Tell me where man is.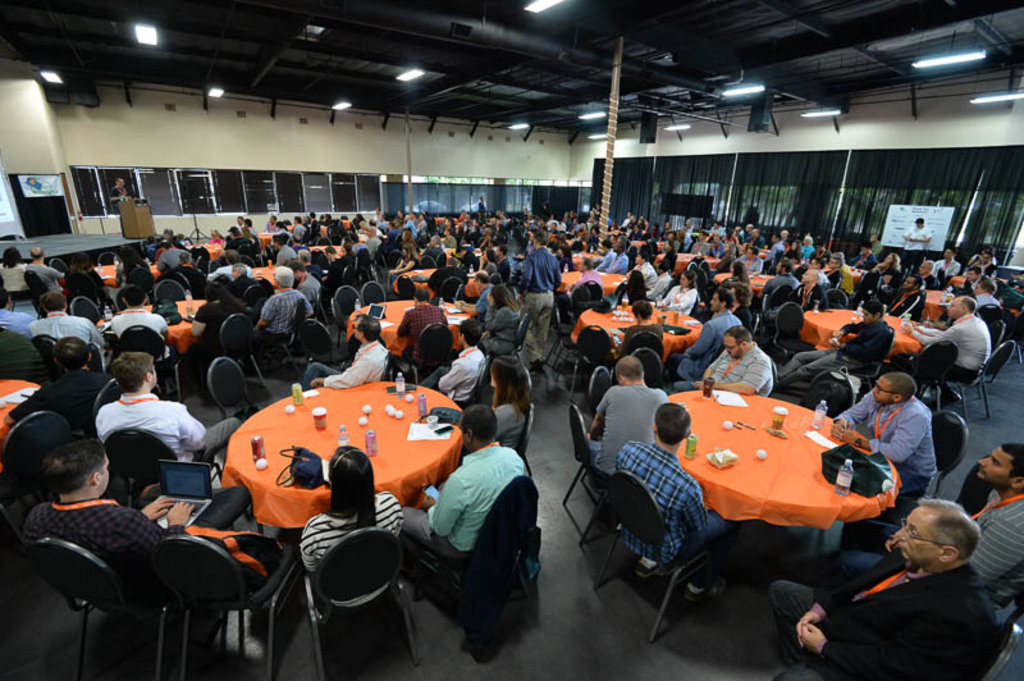
man is at bbox(764, 501, 997, 680).
